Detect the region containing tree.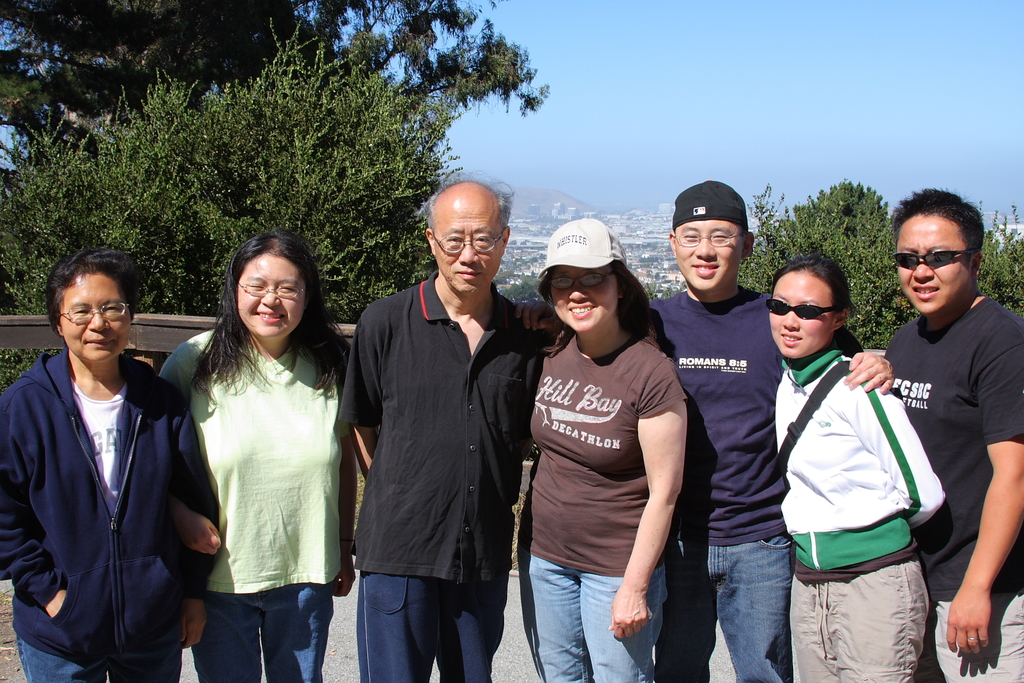
<region>0, 14, 454, 315</region>.
